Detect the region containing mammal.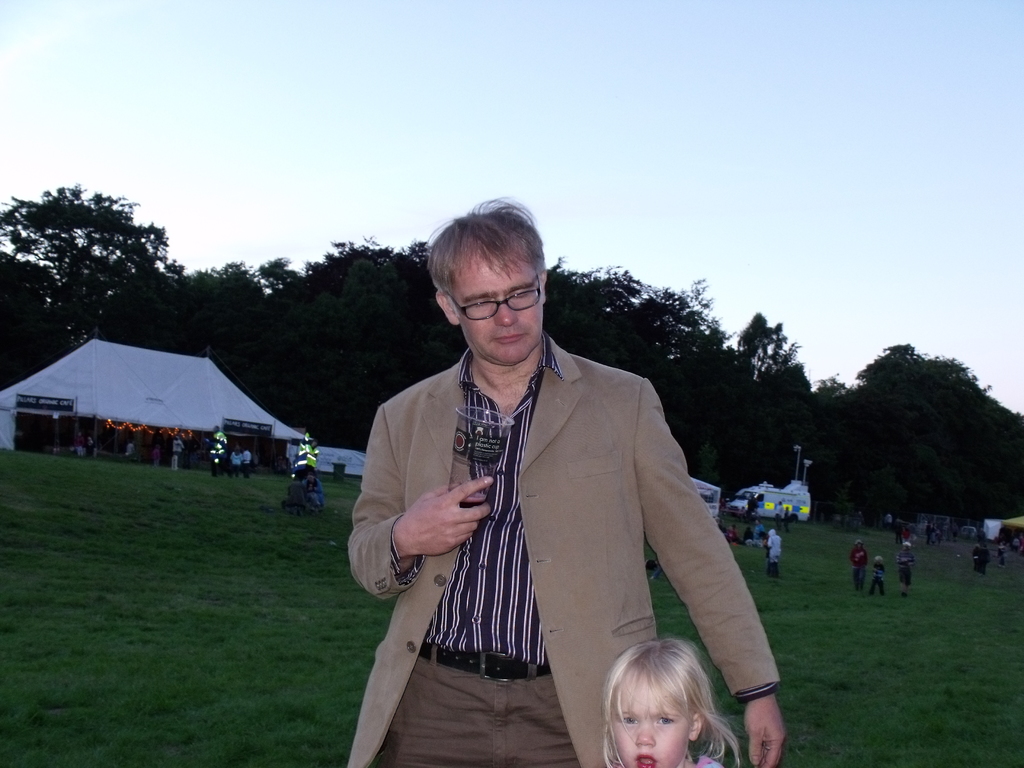
<box>849,540,868,590</box>.
